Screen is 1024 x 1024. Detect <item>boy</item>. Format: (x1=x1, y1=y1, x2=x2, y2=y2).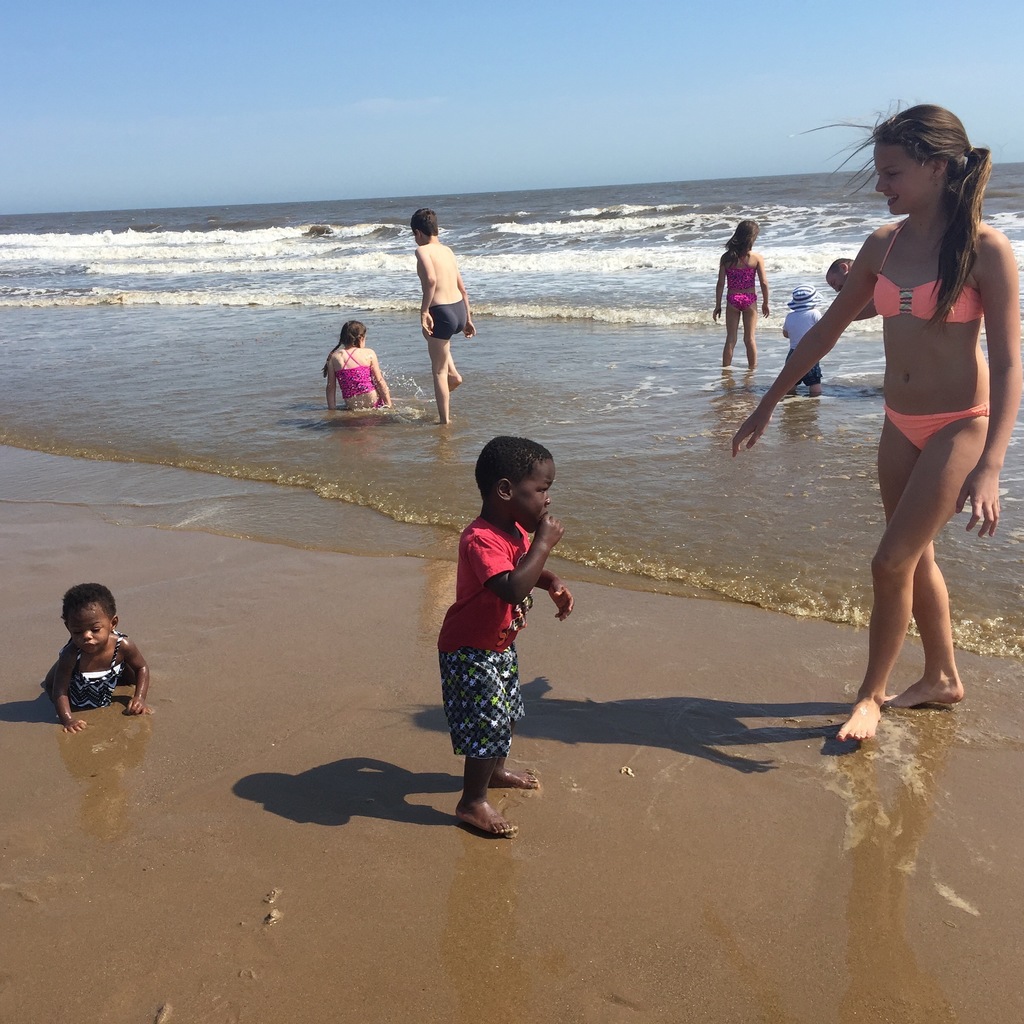
(x1=413, y1=211, x2=477, y2=428).
